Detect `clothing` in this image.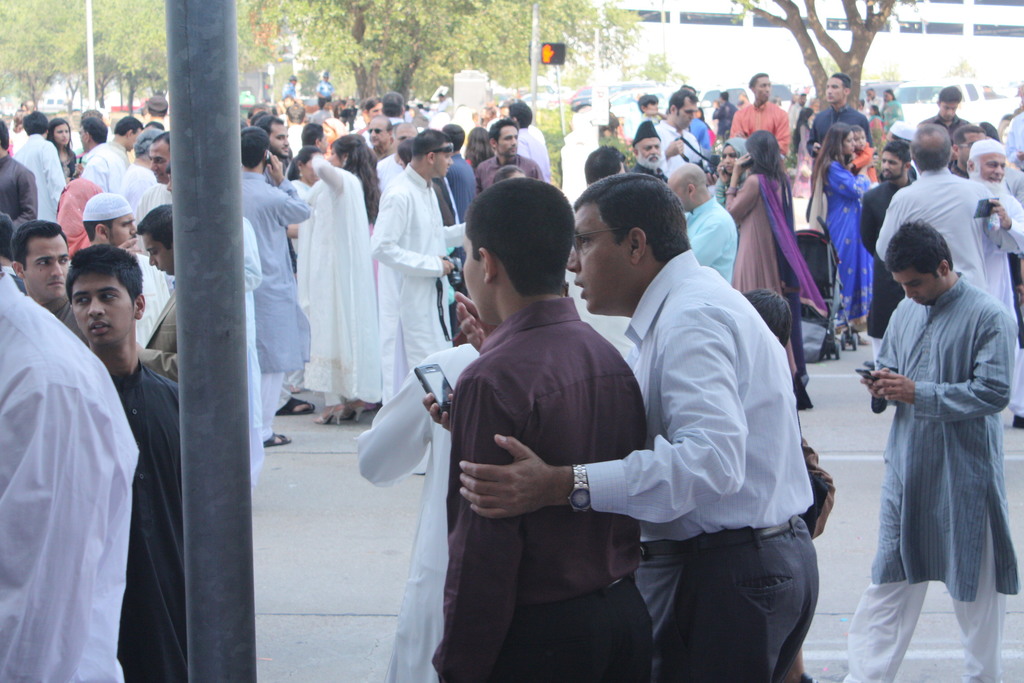
Detection: <region>13, 131, 69, 227</region>.
